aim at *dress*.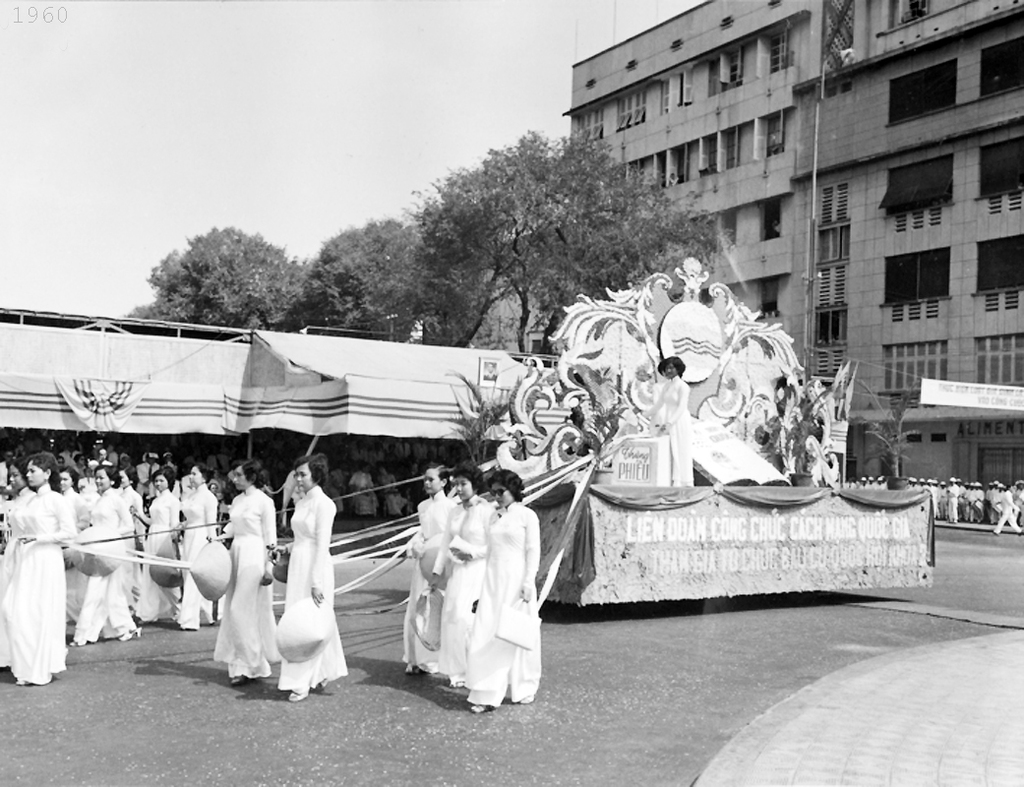
Aimed at locate(0, 482, 77, 697).
